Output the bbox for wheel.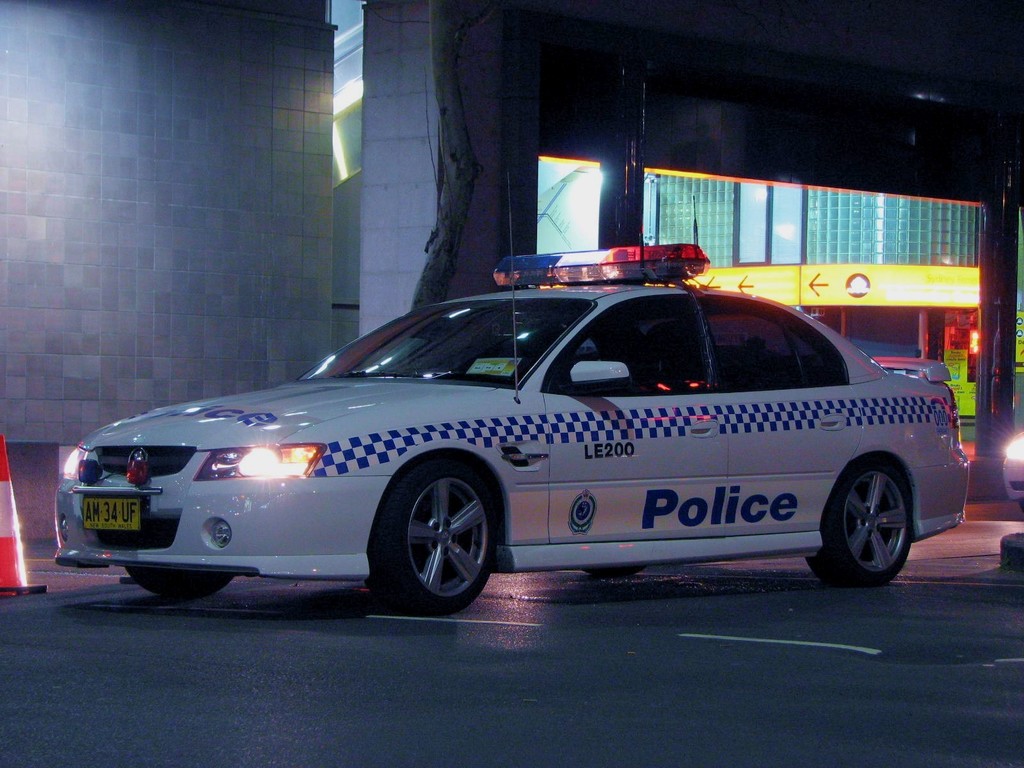
<bbox>806, 454, 910, 586</bbox>.
